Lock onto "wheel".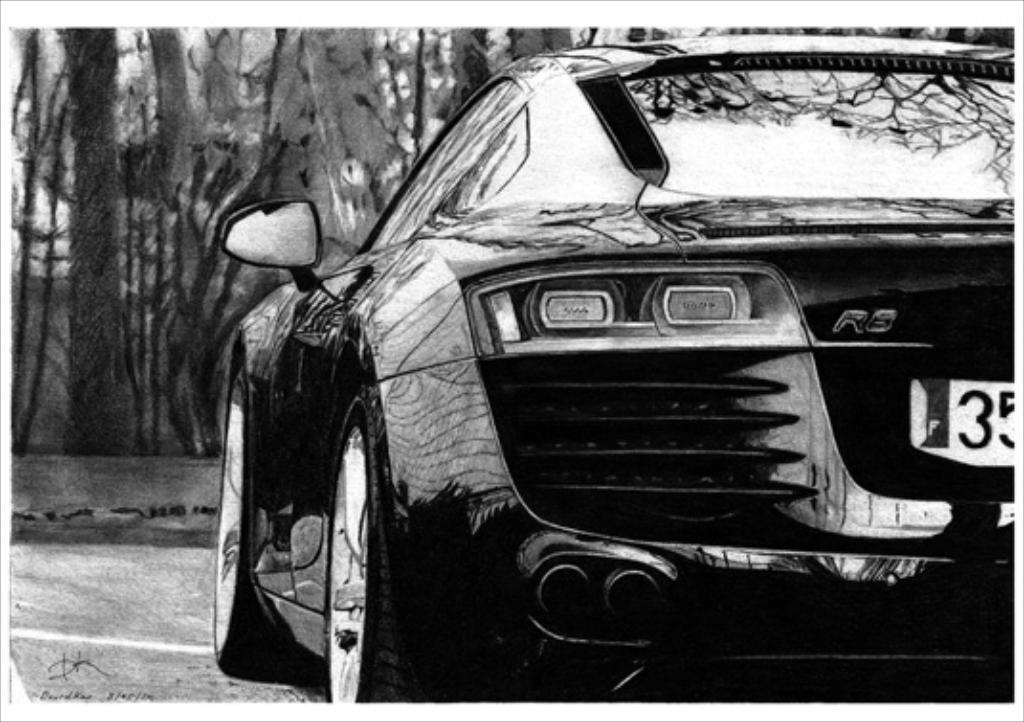
Locked: (323,395,456,720).
